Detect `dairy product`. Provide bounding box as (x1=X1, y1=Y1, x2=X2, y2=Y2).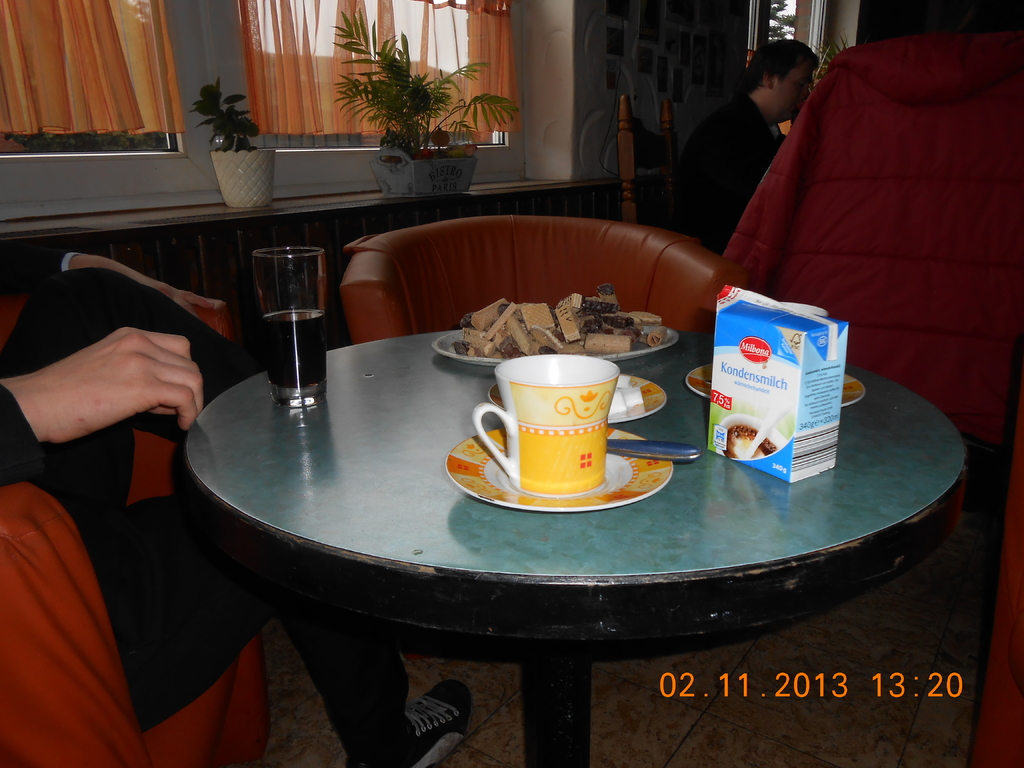
(x1=726, y1=426, x2=779, y2=460).
